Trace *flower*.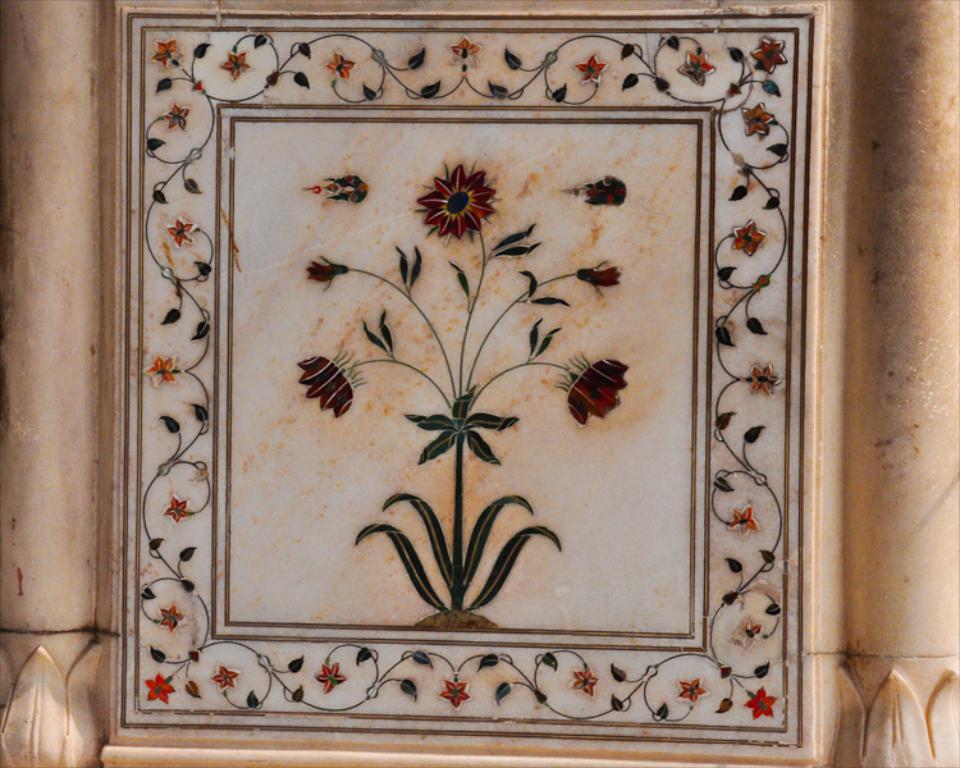
Traced to 314 658 347 696.
